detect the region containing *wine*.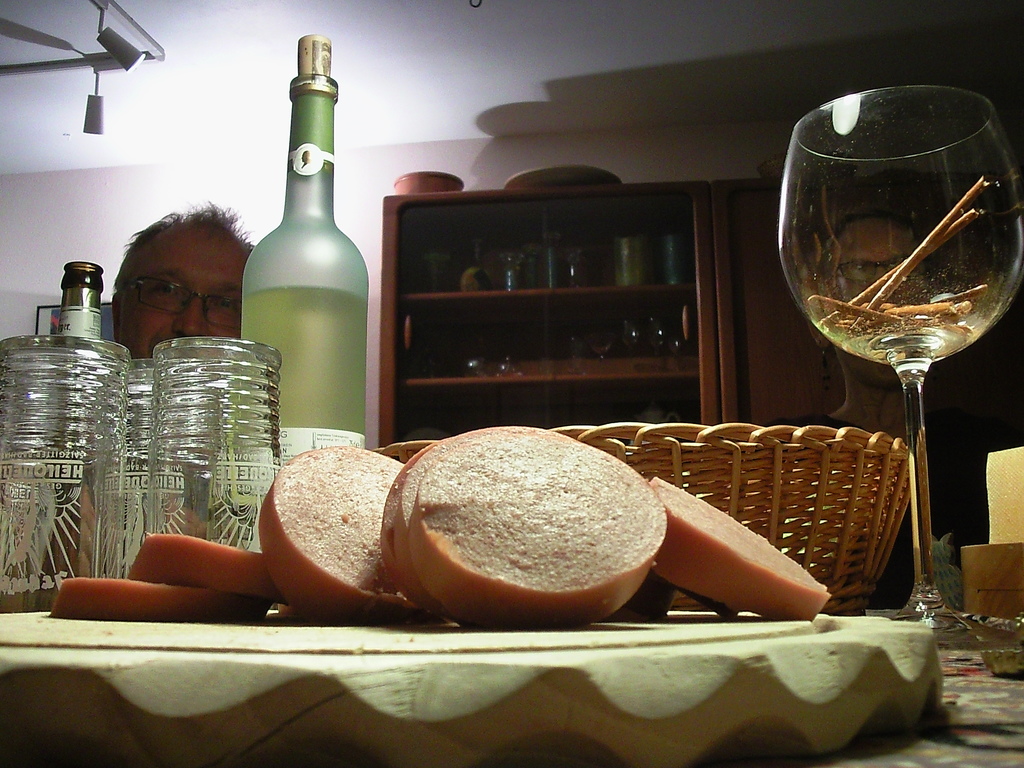
x1=241 y1=62 x2=364 y2=472.
